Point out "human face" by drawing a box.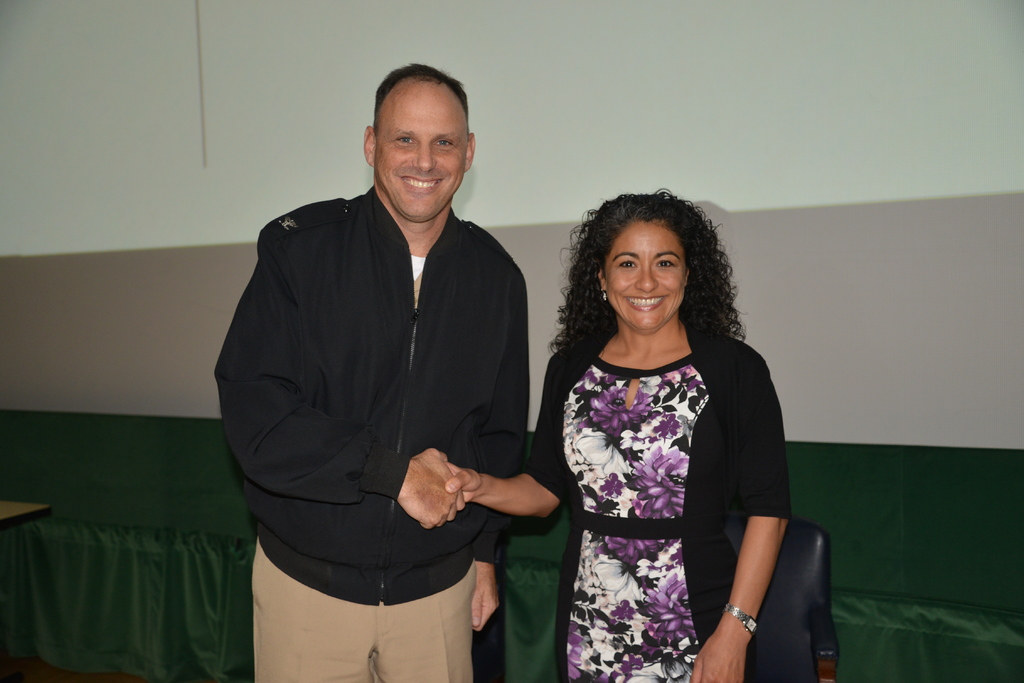
378, 83, 470, 225.
